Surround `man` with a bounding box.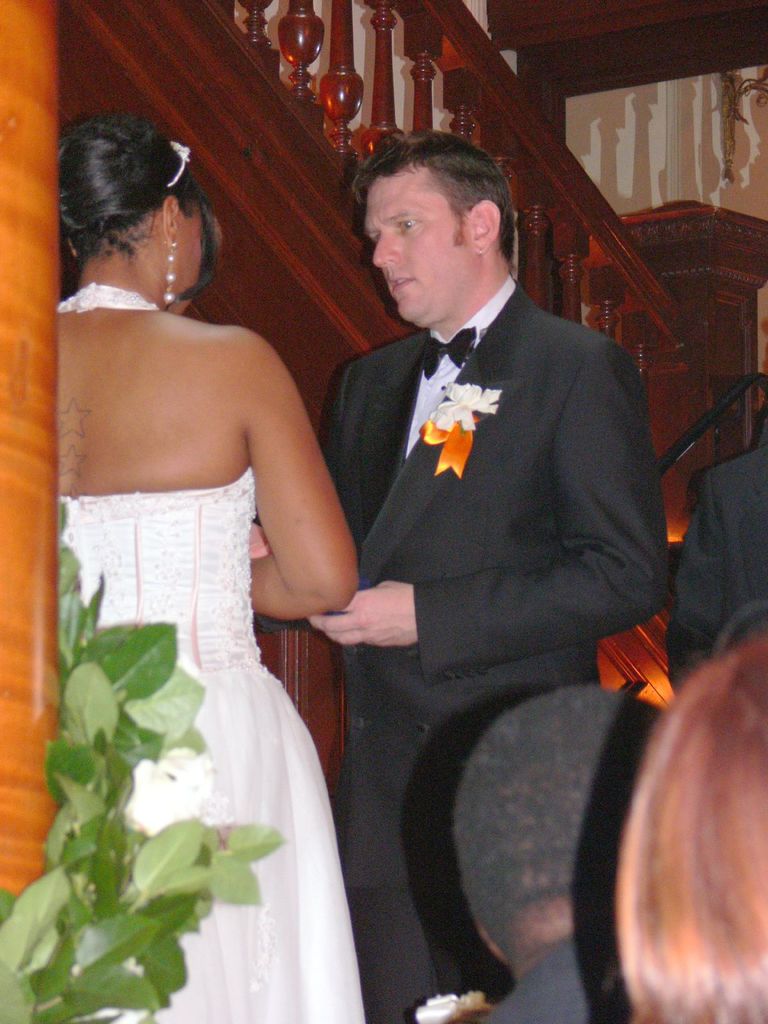
[281, 123, 677, 954].
